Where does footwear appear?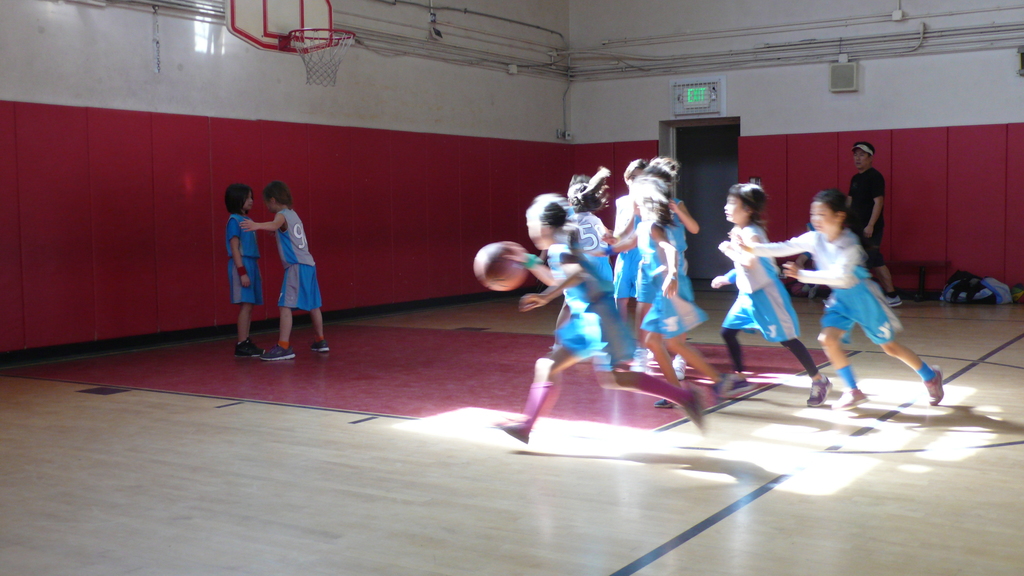
Appears at pyautogui.locateOnScreen(497, 417, 529, 442).
